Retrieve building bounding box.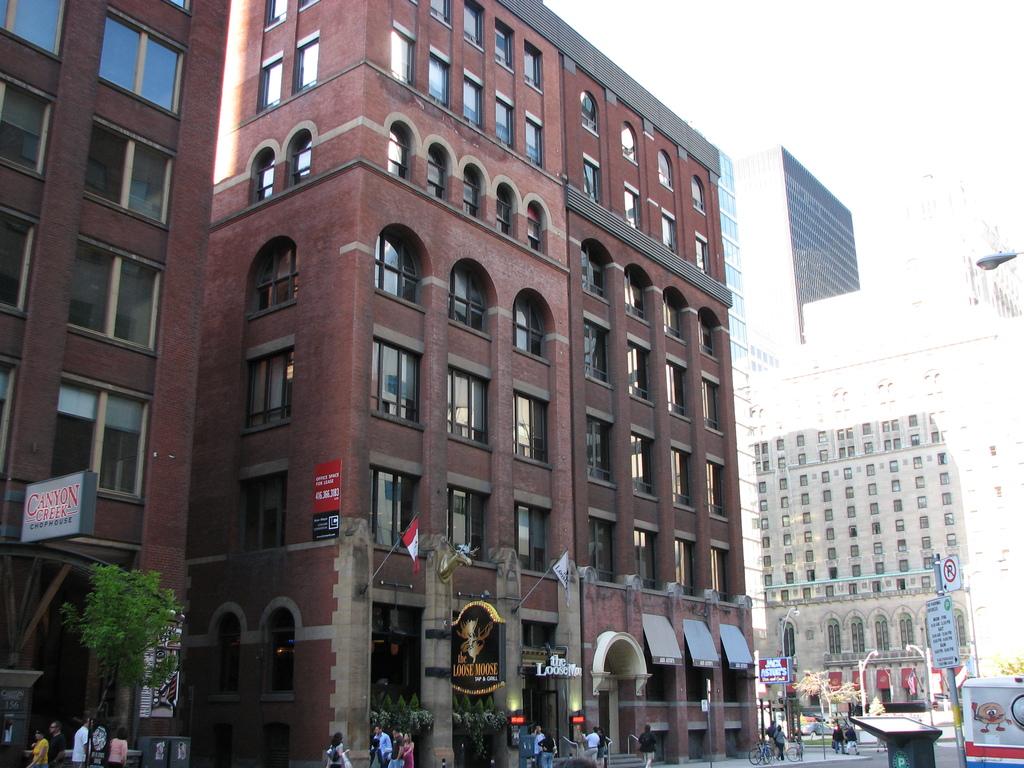
Bounding box: 0,0,236,767.
